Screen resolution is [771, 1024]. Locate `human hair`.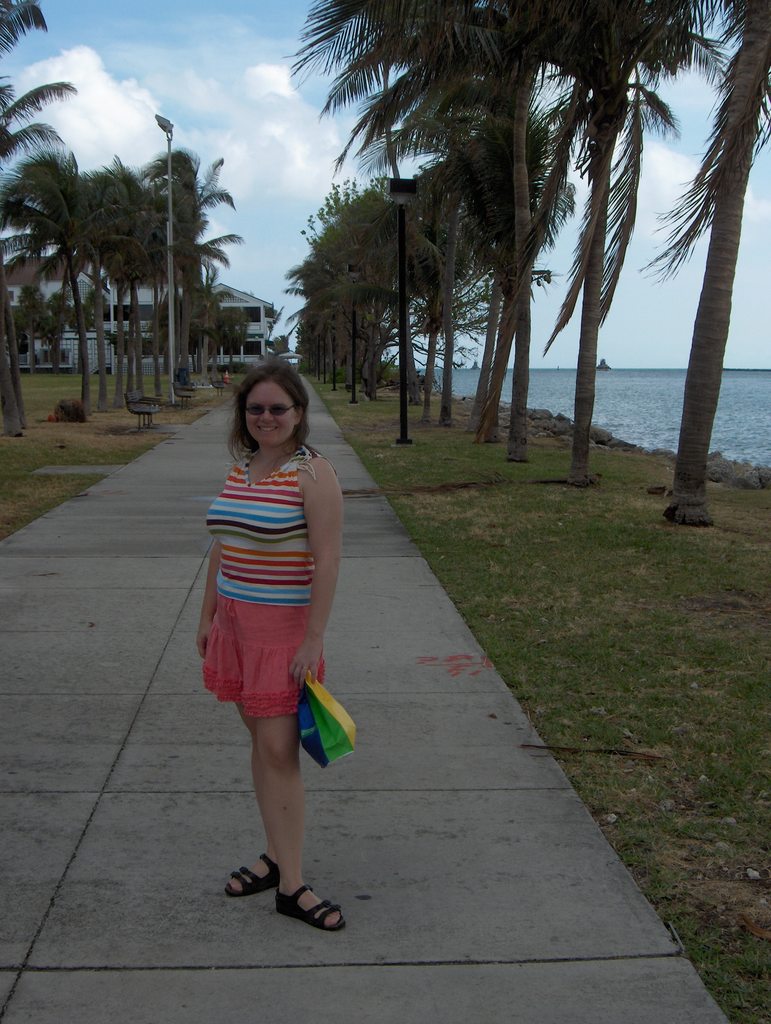
[227,356,310,444].
